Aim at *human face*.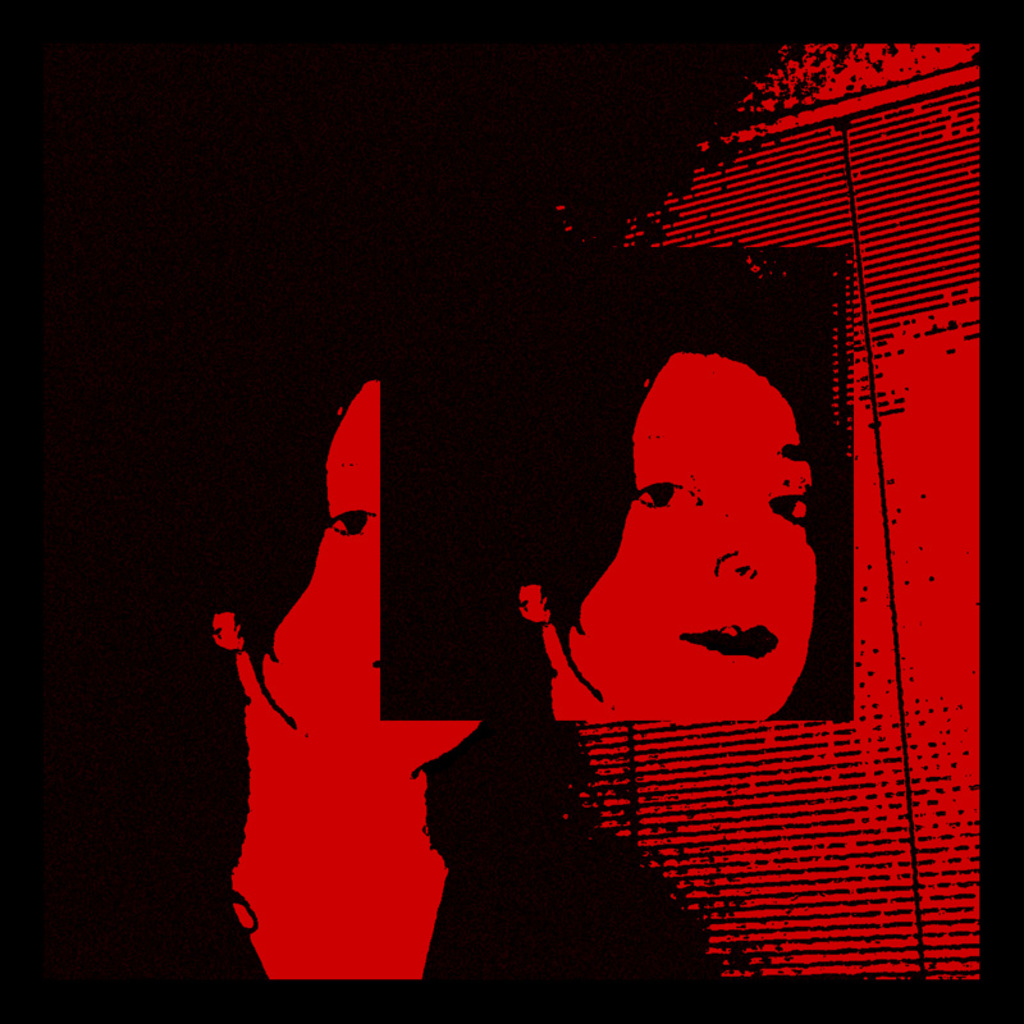
Aimed at [236,381,475,758].
